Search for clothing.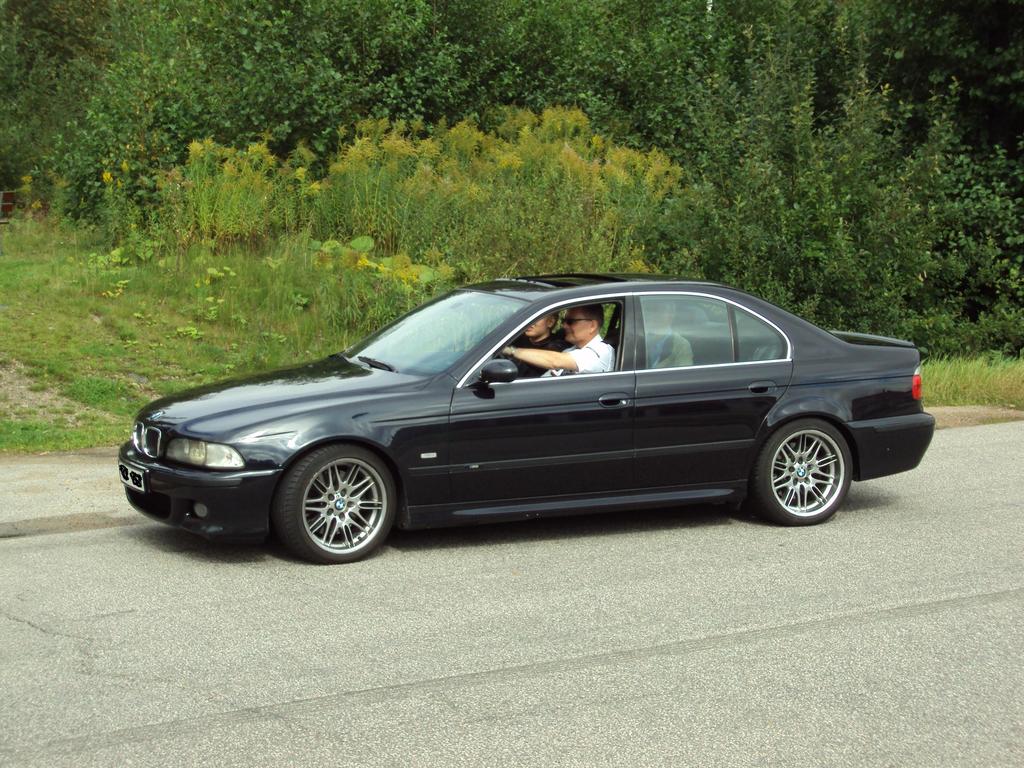
Found at left=533, top=334, right=614, bottom=377.
